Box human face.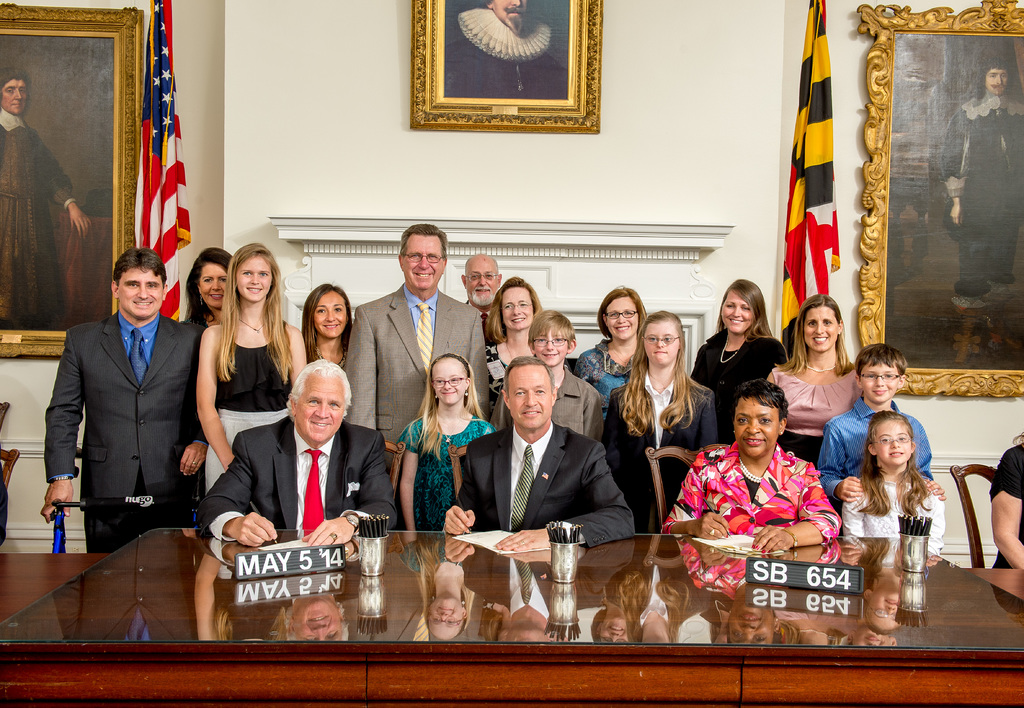
pyautogui.locateOnScreen(644, 322, 680, 366).
